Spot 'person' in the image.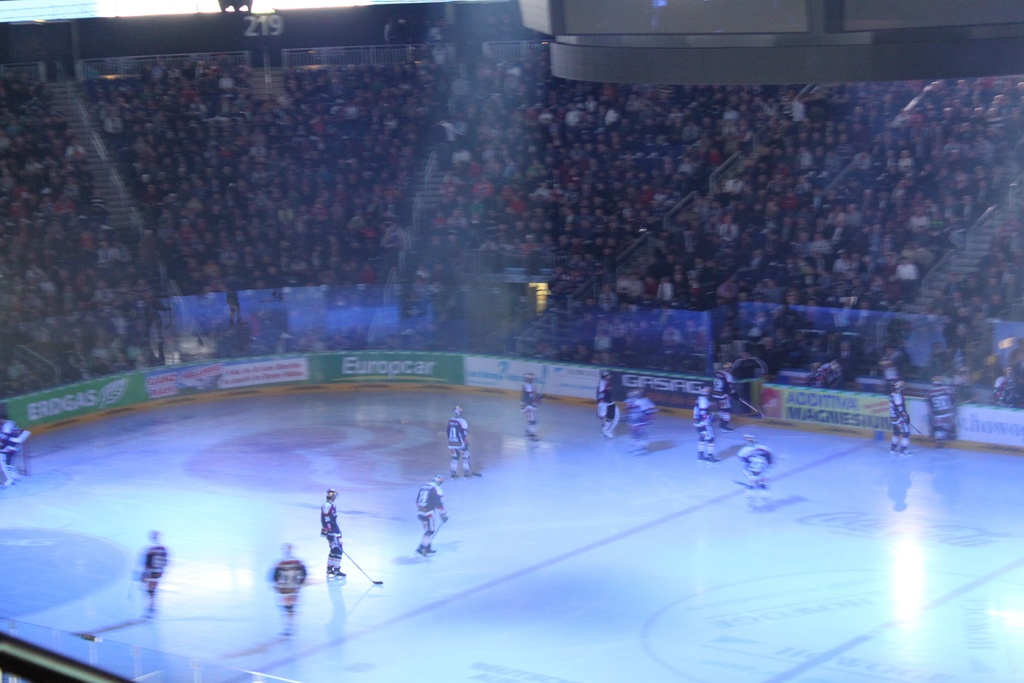
'person' found at x1=737 y1=430 x2=777 y2=497.
